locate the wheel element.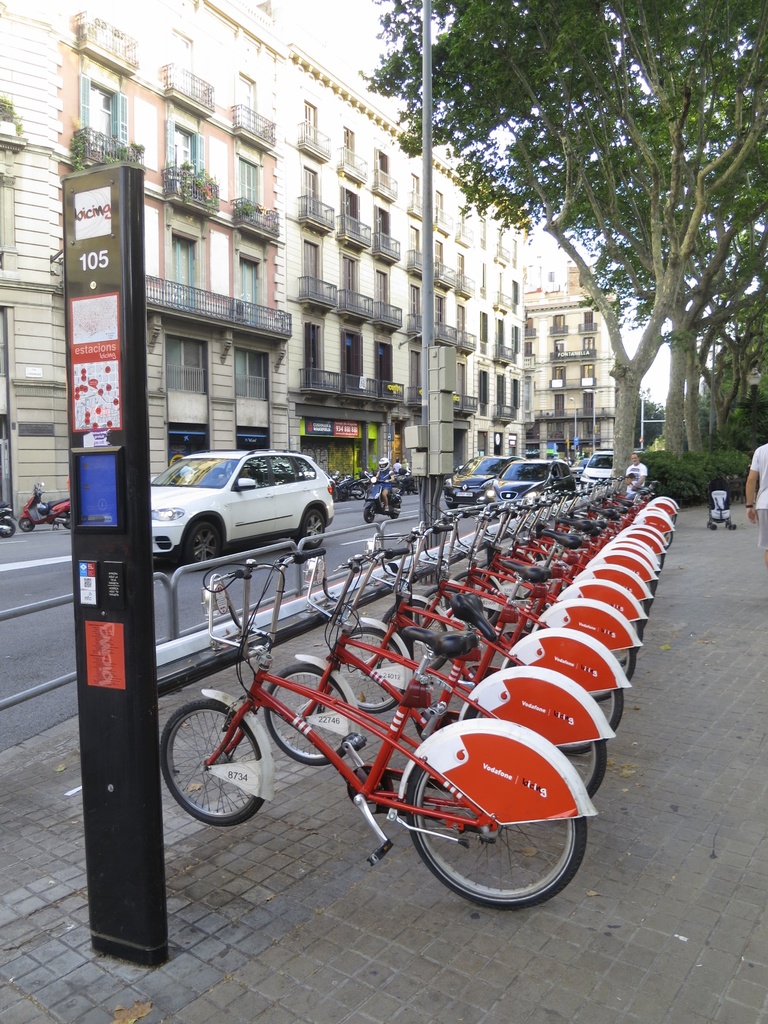
Element bbox: Rect(156, 694, 268, 829).
